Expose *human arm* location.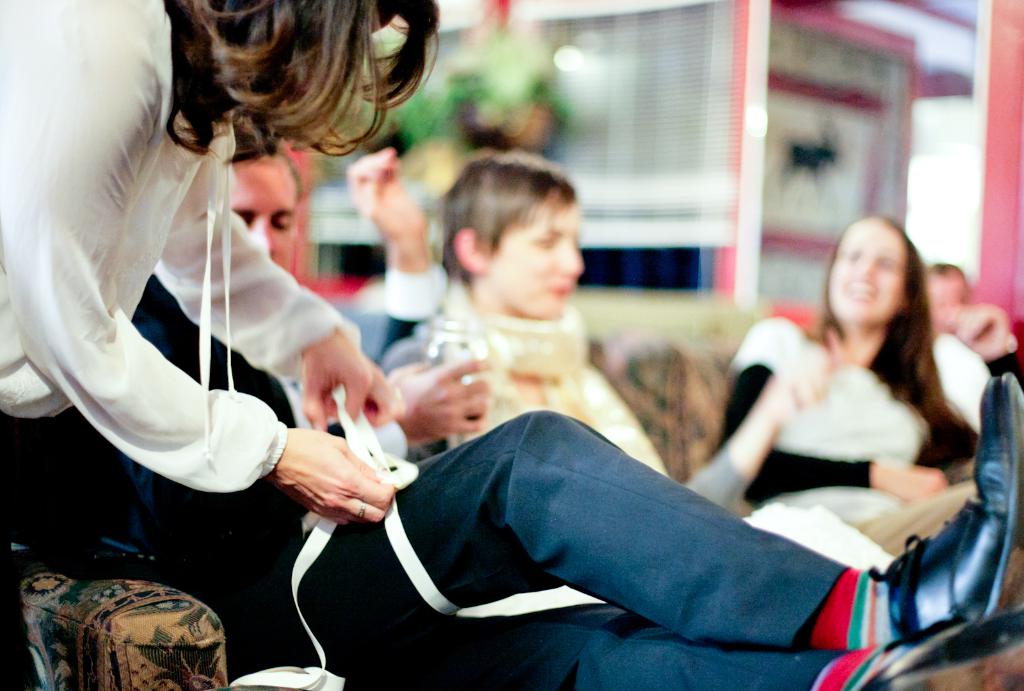
Exposed at region(714, 305, 954, 501).
